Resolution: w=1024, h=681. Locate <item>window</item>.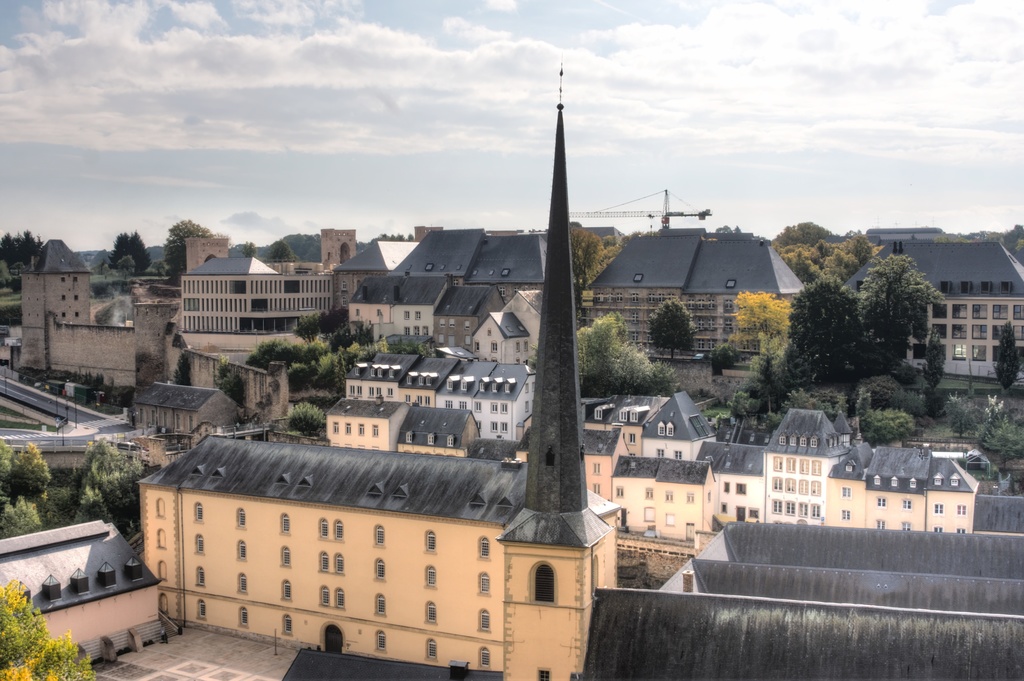
locate(664, 490, 674, 503).
